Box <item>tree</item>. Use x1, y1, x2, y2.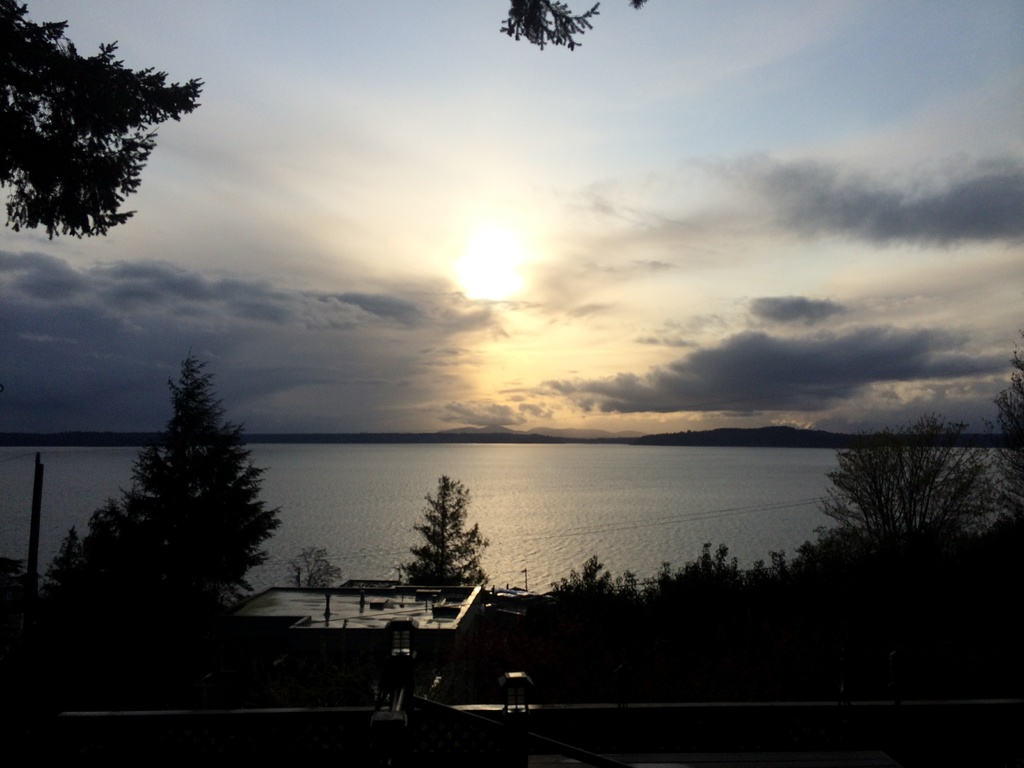
813, 418, 1004, 537.
